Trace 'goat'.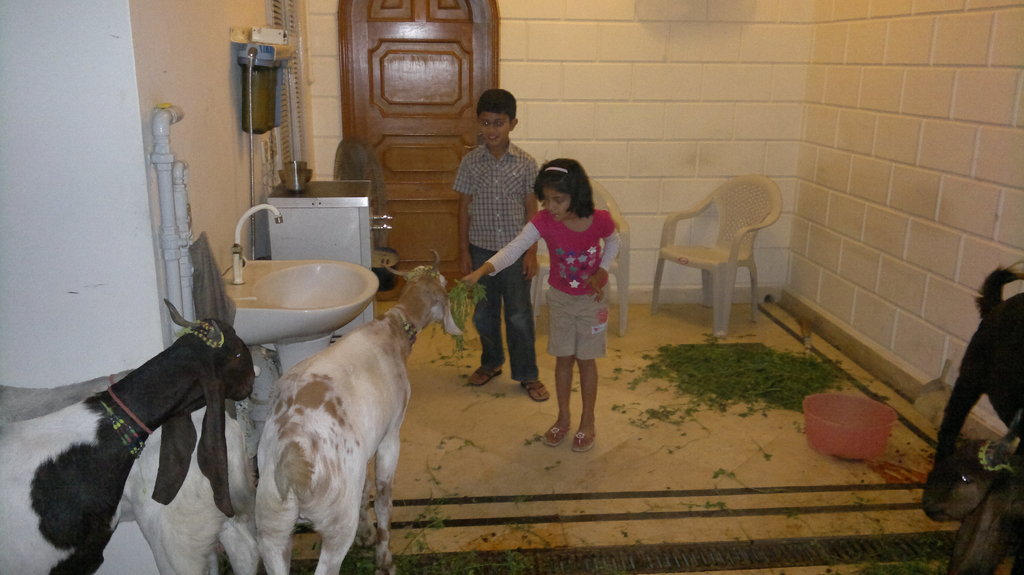
Traced to left=0, top=301, right=257, bottom=574.
